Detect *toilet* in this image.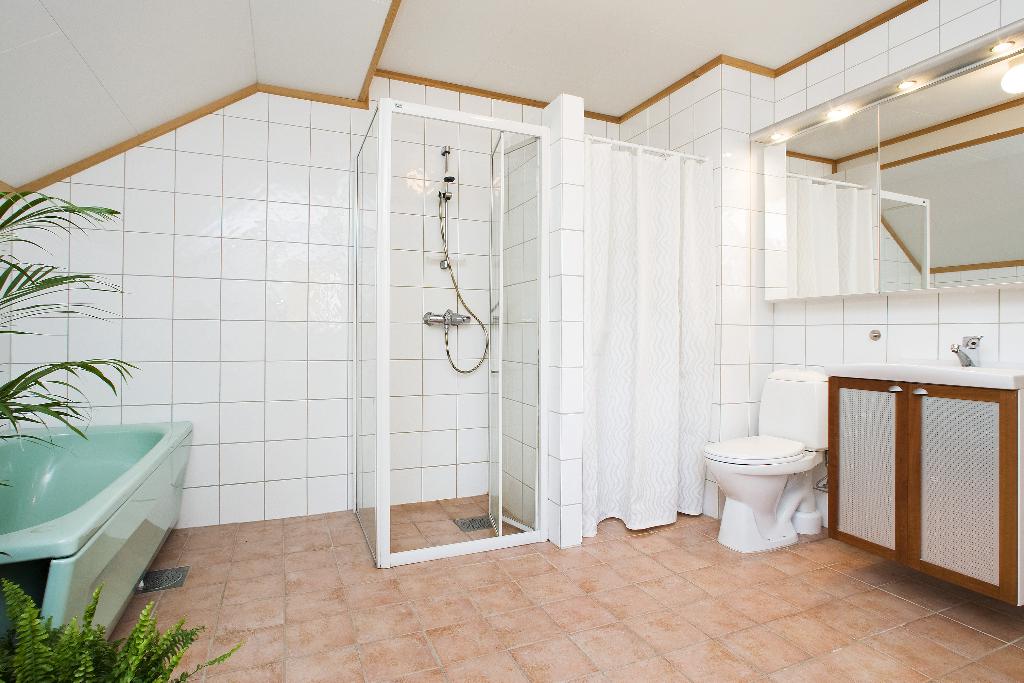
Detection: l=699, t=417, r=837, b=537.
